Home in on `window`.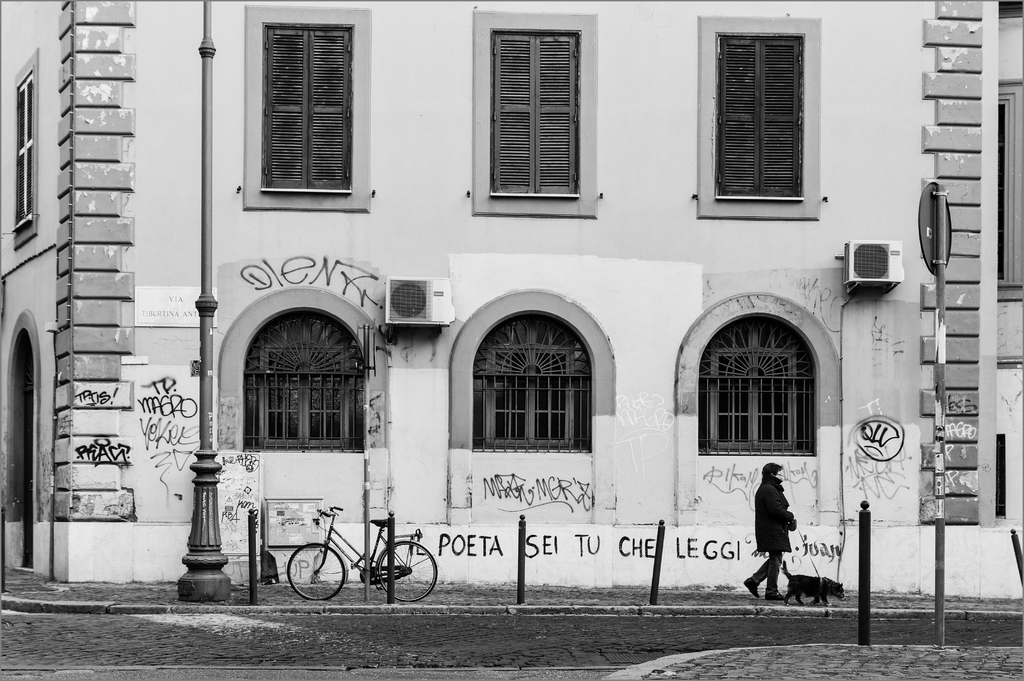
Homed in at rect(492, 32, 578, 198).
